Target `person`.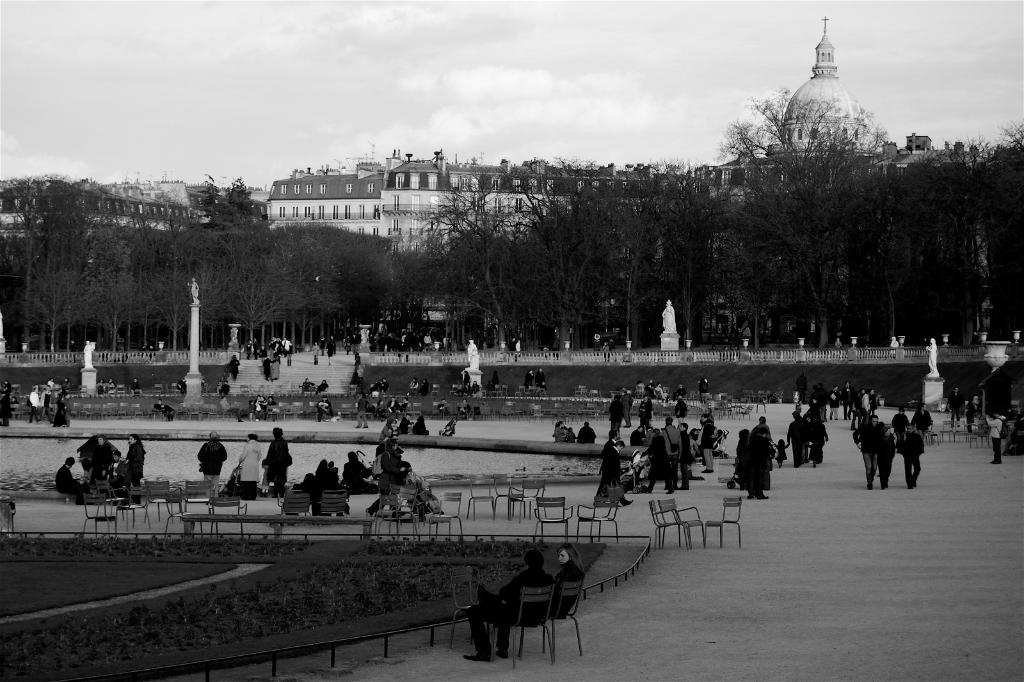
Target region: box(316, 395, 331, 421).
